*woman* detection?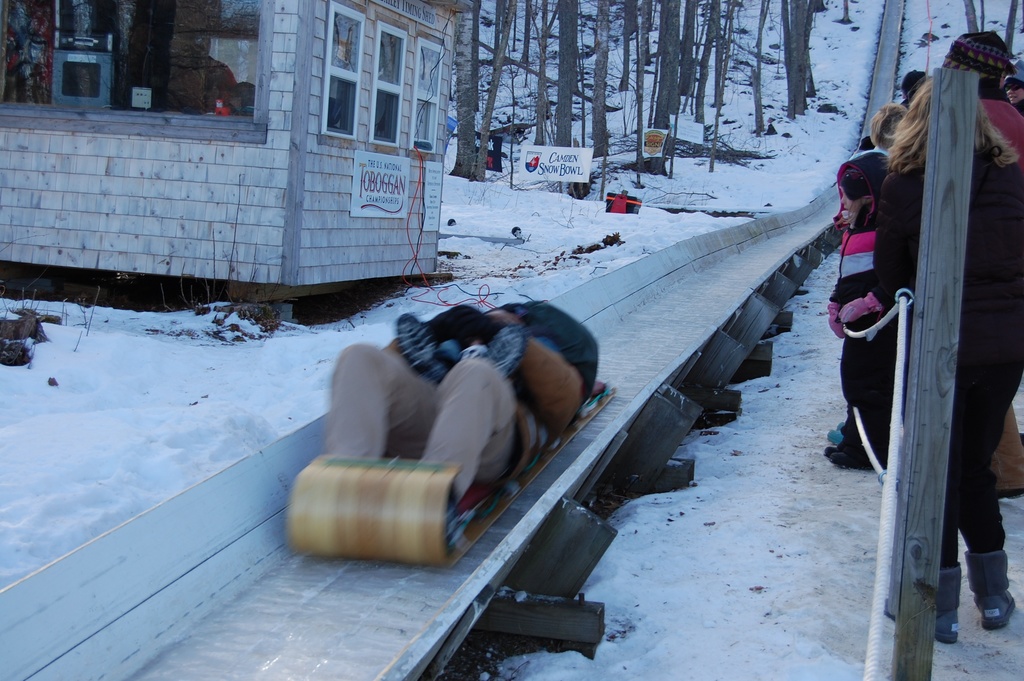
select_region(865, 72, 1023, 650)
